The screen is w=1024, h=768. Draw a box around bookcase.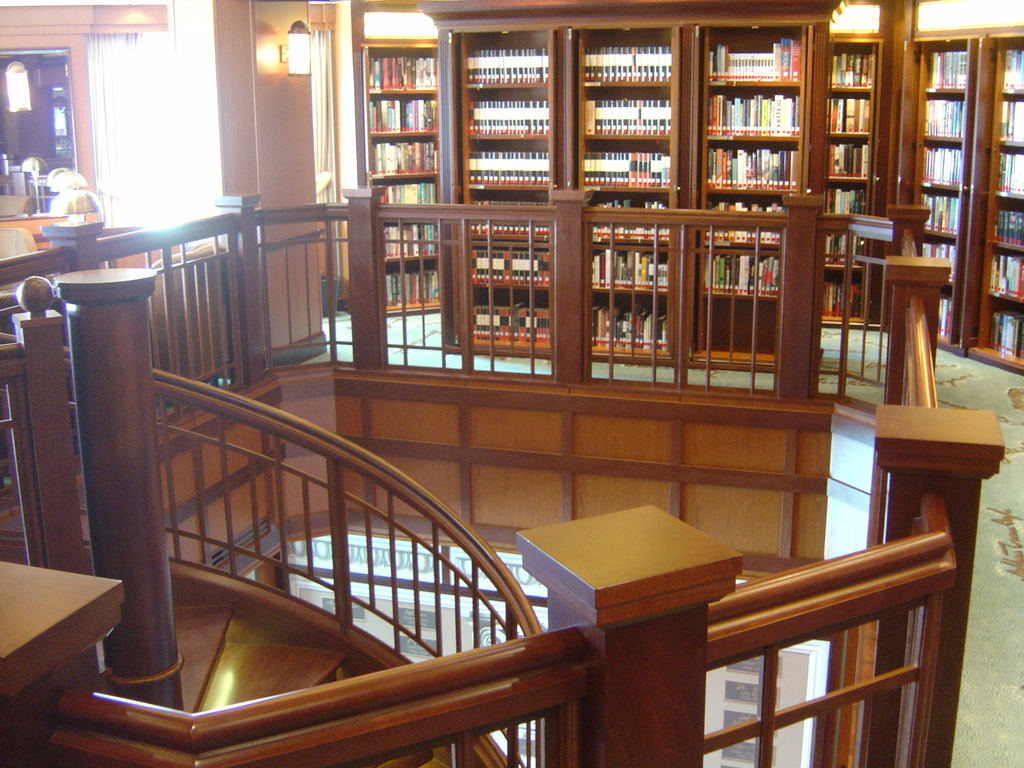
BBox(913, 19, 1023, 381).
